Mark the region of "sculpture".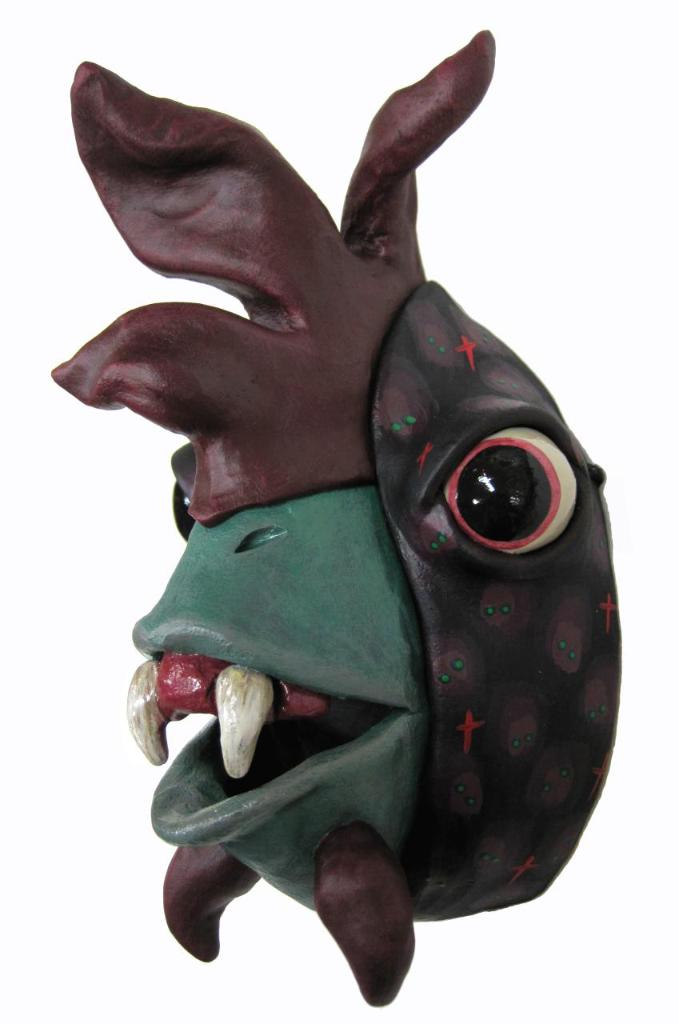
Region: bbox=(36, 24, 636, 1014).
